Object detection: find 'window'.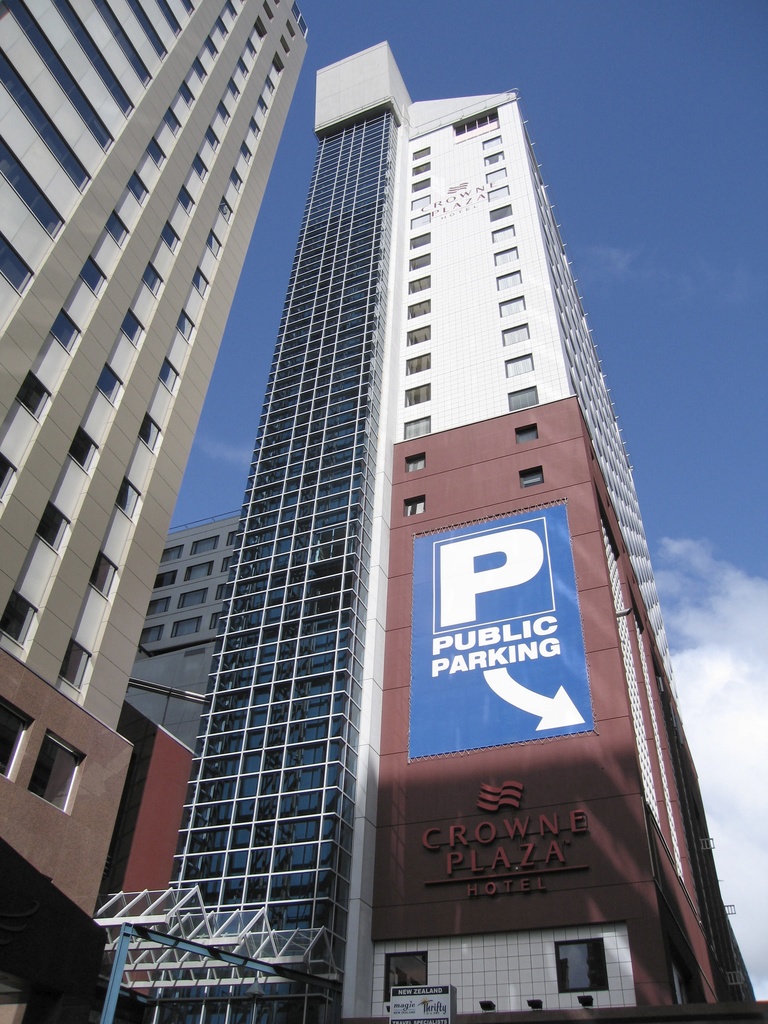
407,324,431,347.
